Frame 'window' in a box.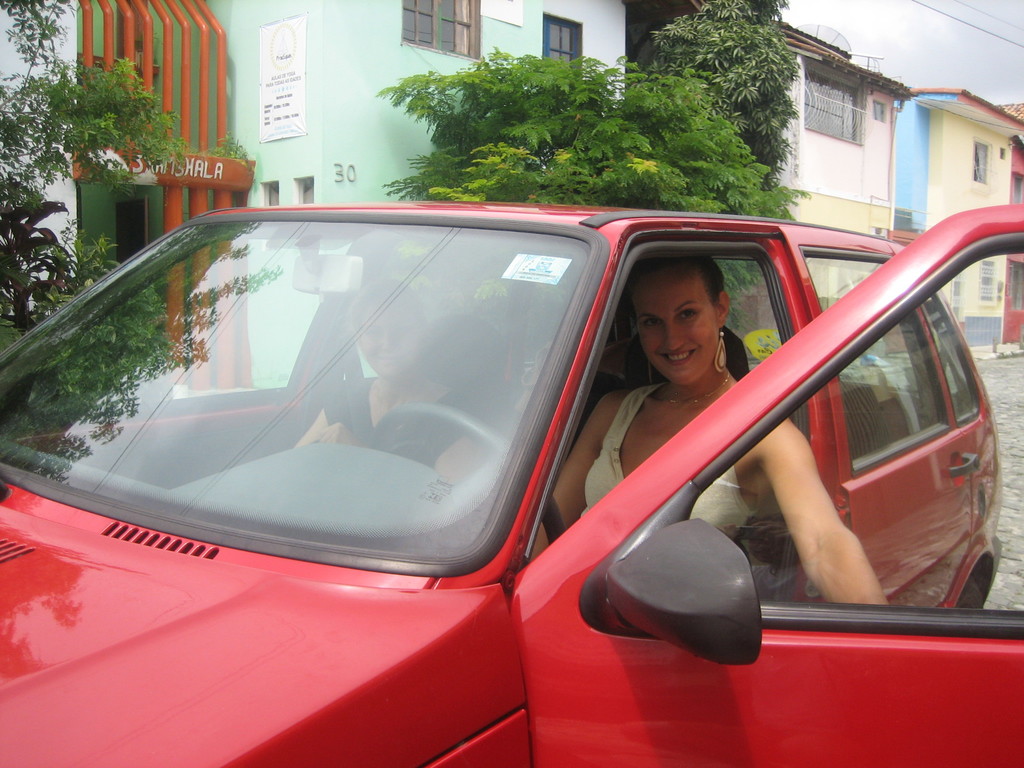
bbox=[260, 180, 280, 209].
